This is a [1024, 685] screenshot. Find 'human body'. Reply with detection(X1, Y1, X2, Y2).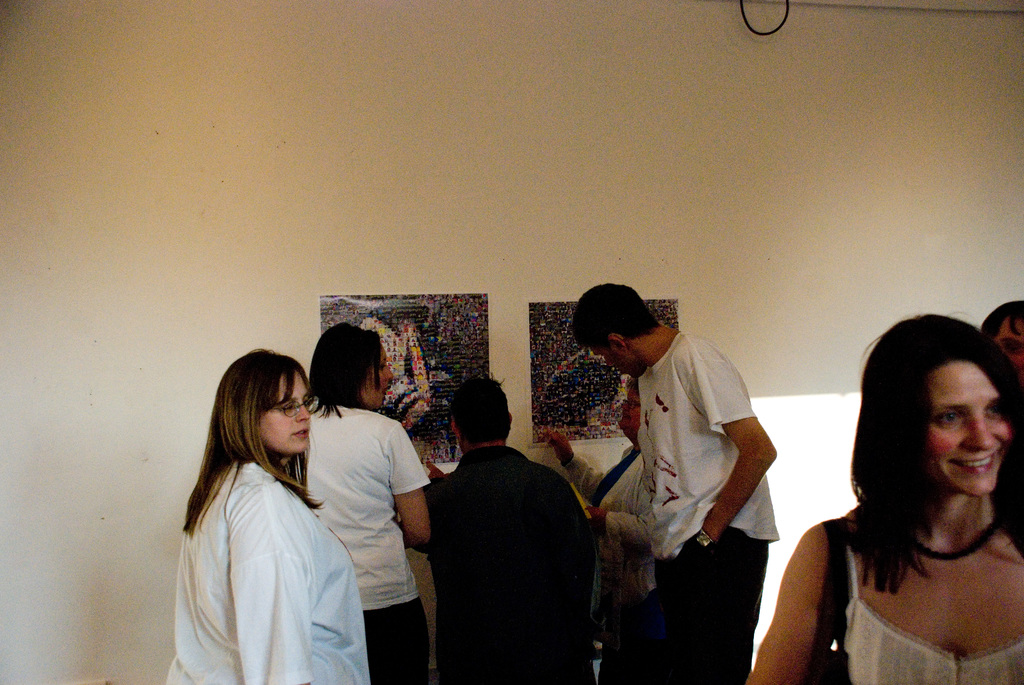
detection(984, 295, 1023, 387).
